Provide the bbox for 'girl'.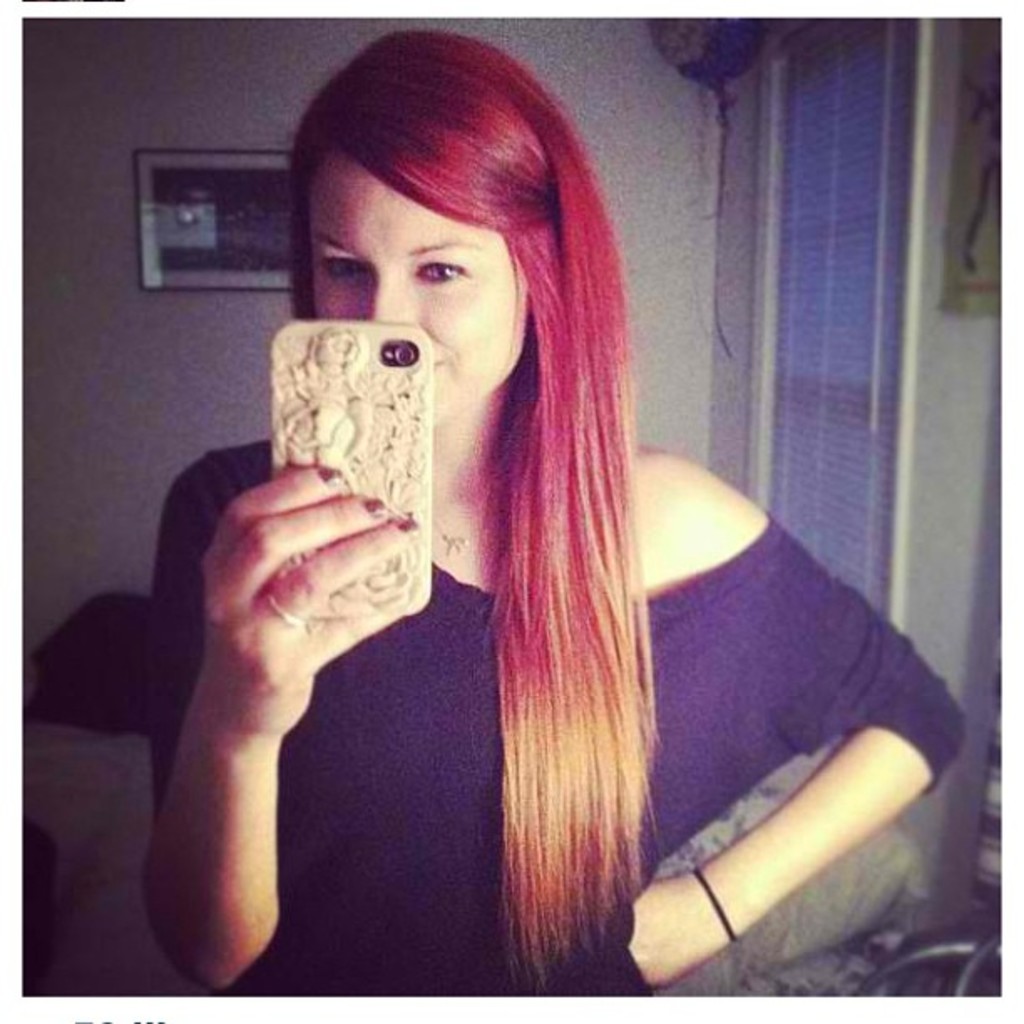
<bbox>146, 23, 969, 996</bbox>.
